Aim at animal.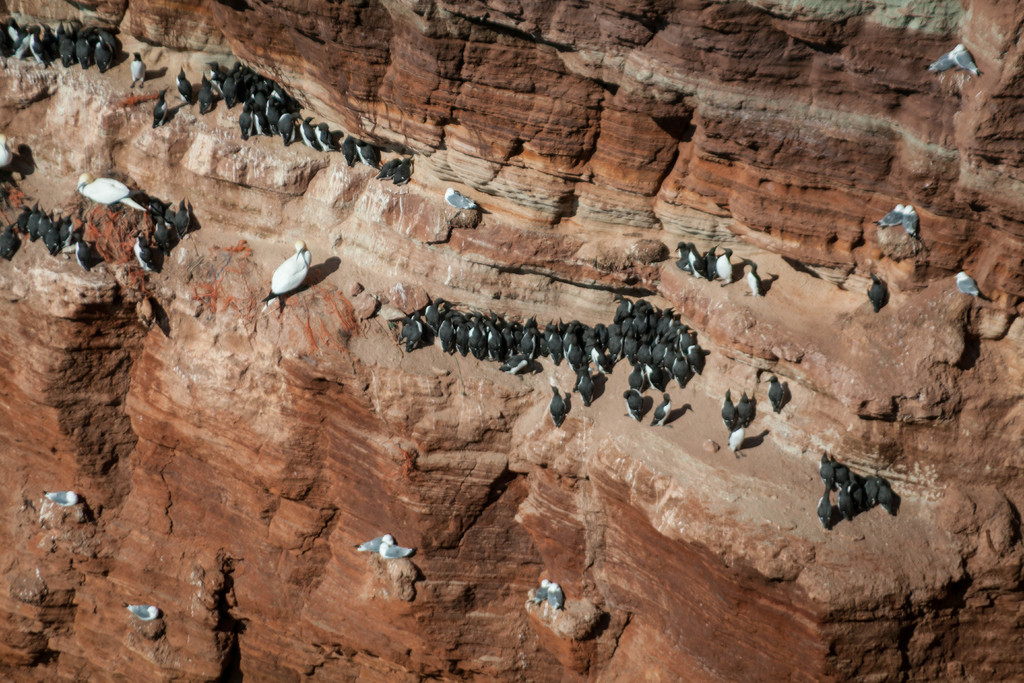
Aimed at BBox(252, 235, 316, 317).
